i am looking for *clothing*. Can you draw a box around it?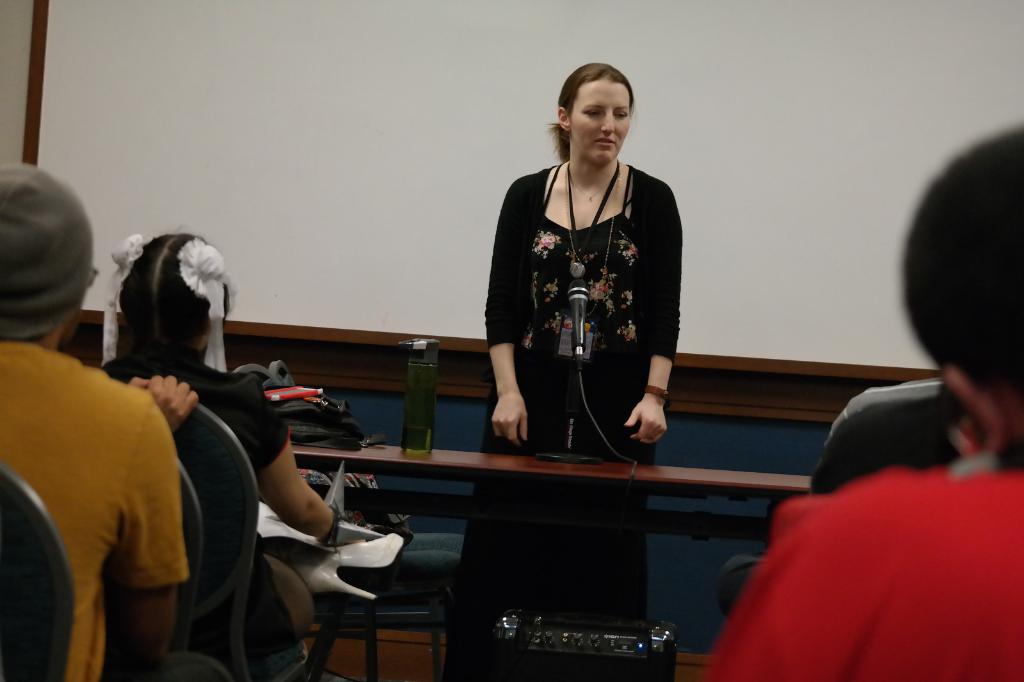
Sure, the bounding box is <box>88,347,291,681</box>.
